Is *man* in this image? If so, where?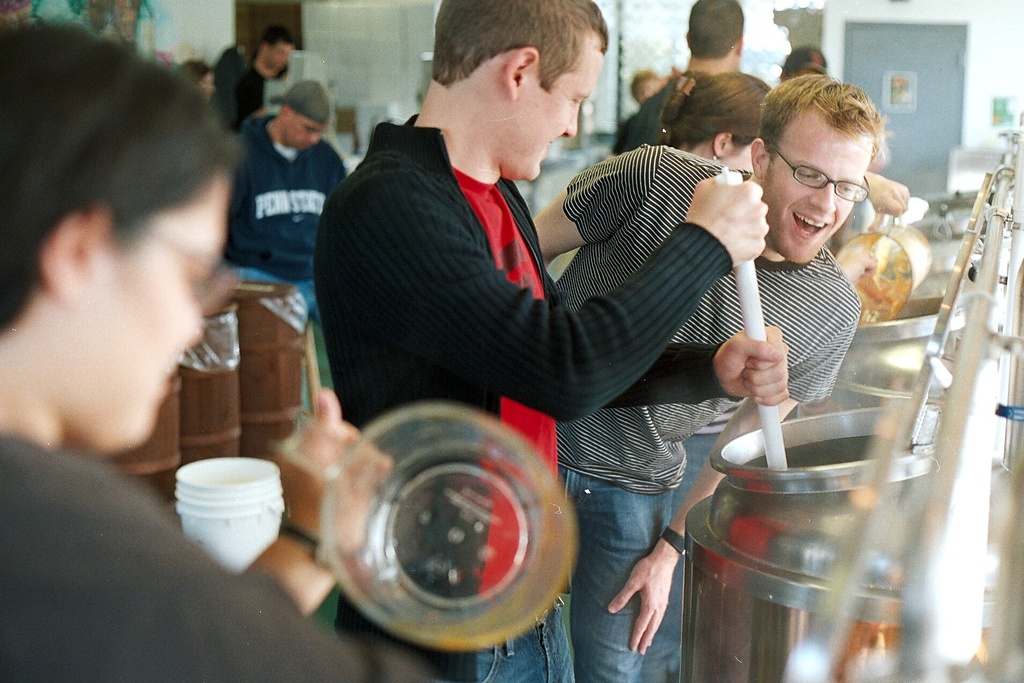
Yes, at 310:0:787:682.
